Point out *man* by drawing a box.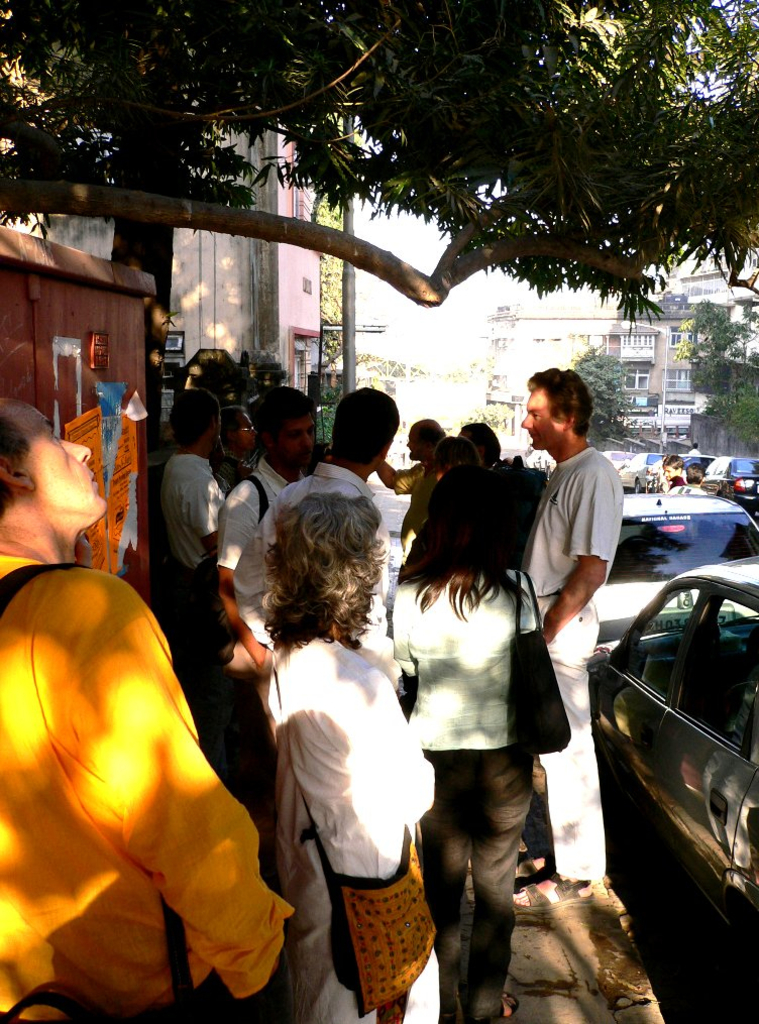
<box>684,440,703,456</box>.
